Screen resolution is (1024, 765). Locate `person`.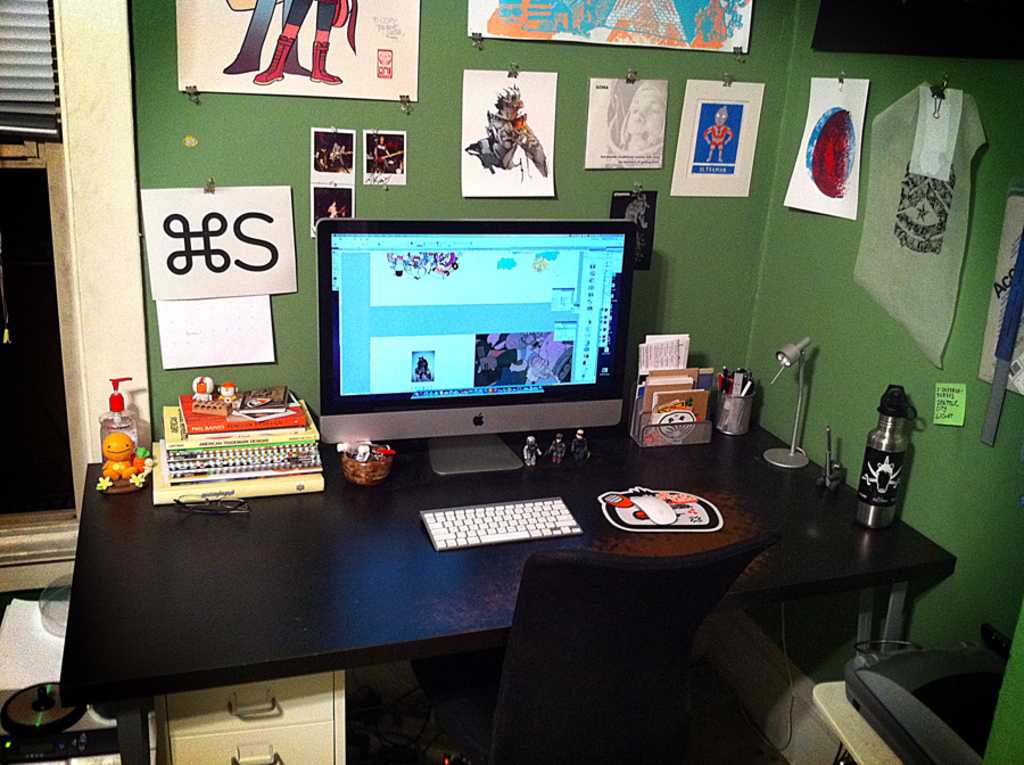
224,0,314,74.
